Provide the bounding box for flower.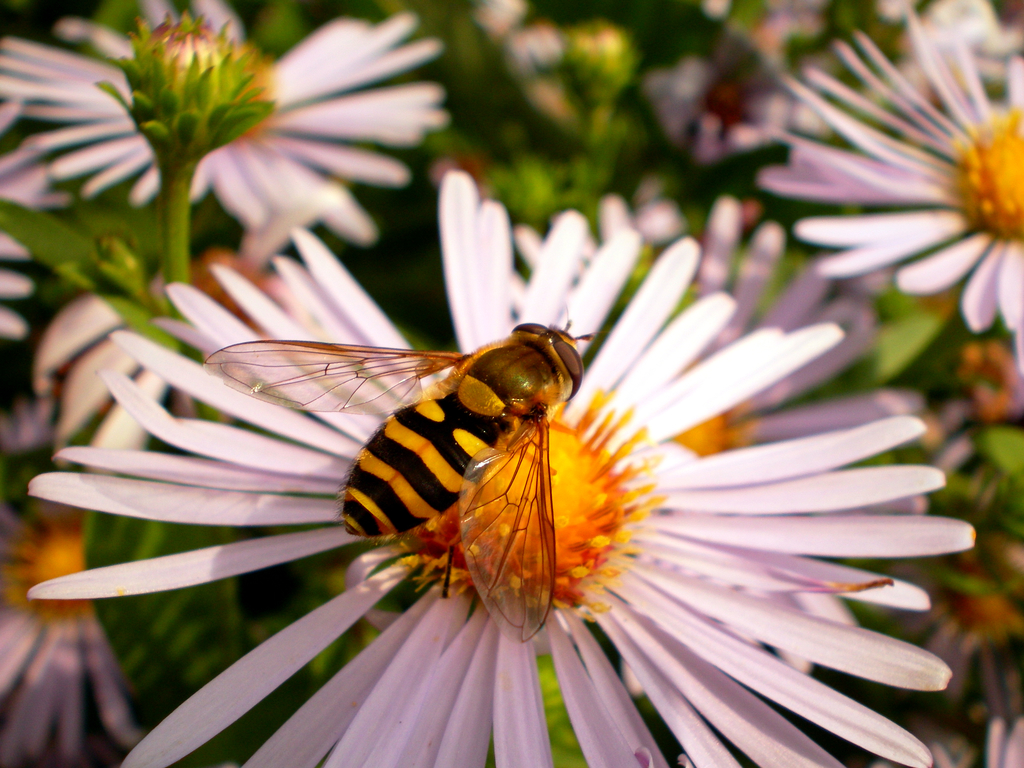
(752, 3, 1023, 326).
